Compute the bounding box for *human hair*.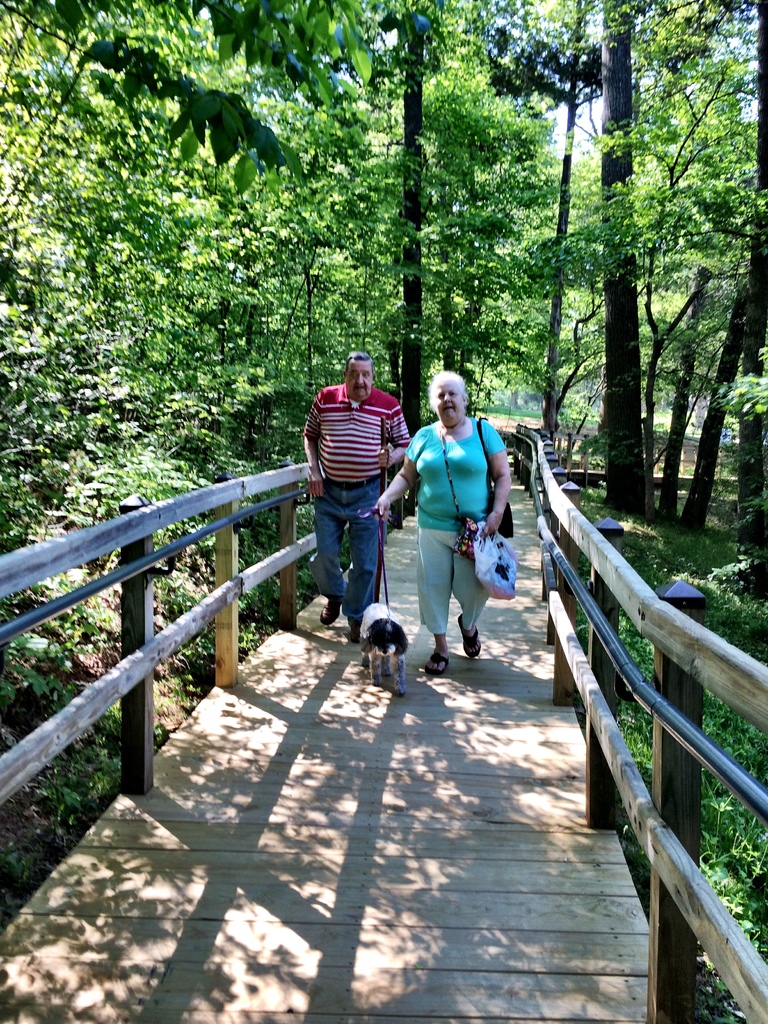
(417, 370, 471, 403).
